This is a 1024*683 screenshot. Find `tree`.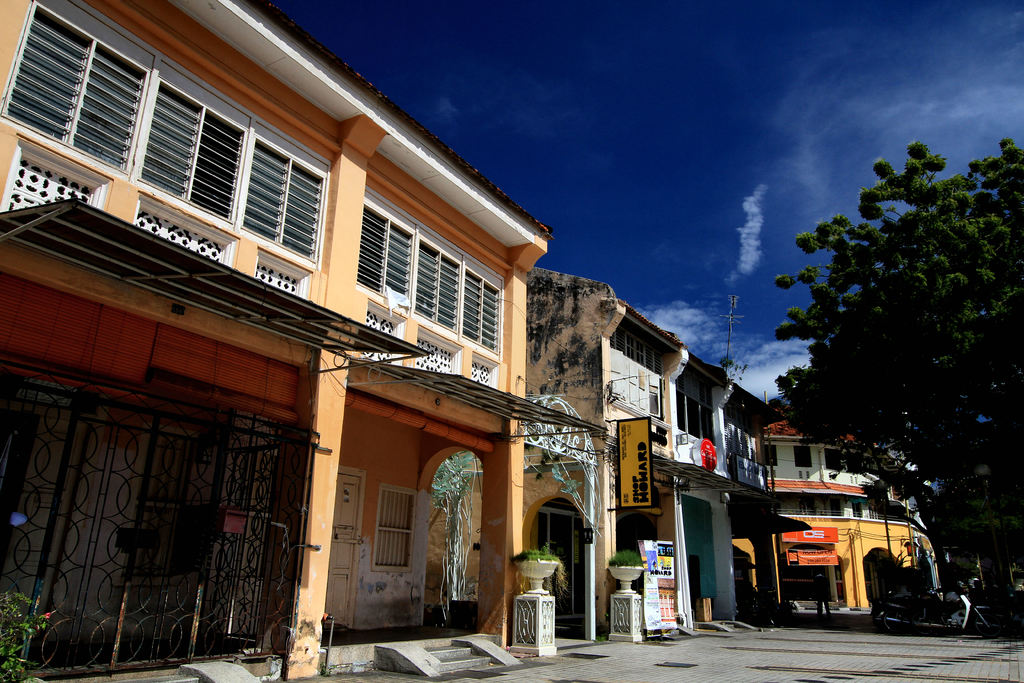
Bounding box: (x1=772, y1=133, x2=1023, y2=523).
